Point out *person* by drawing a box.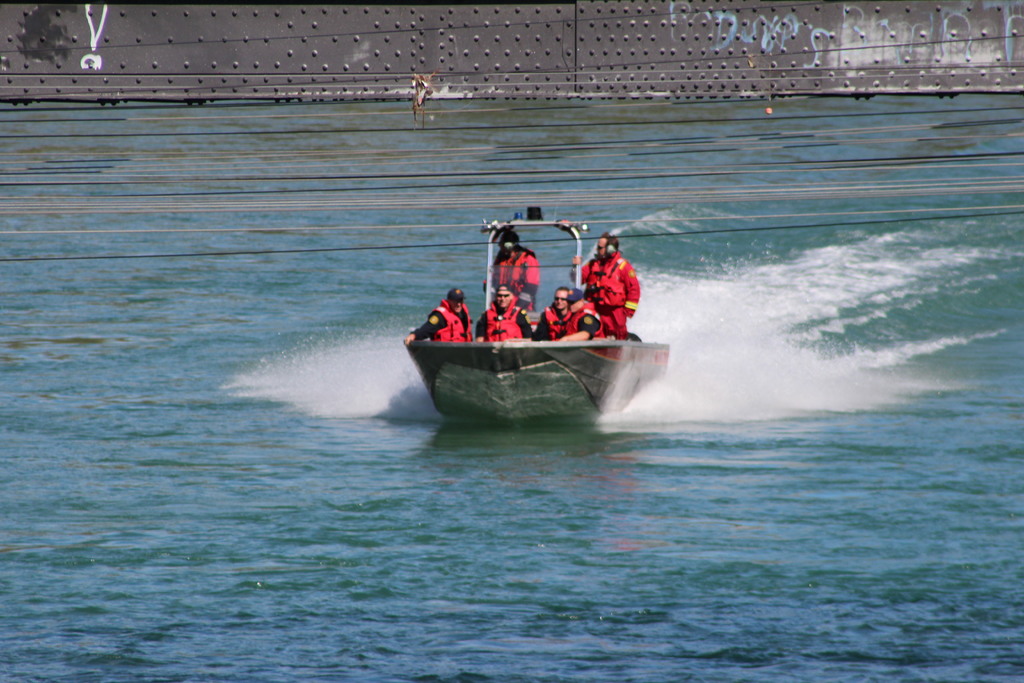
left=528, top=286, right=567, bottom=348.
